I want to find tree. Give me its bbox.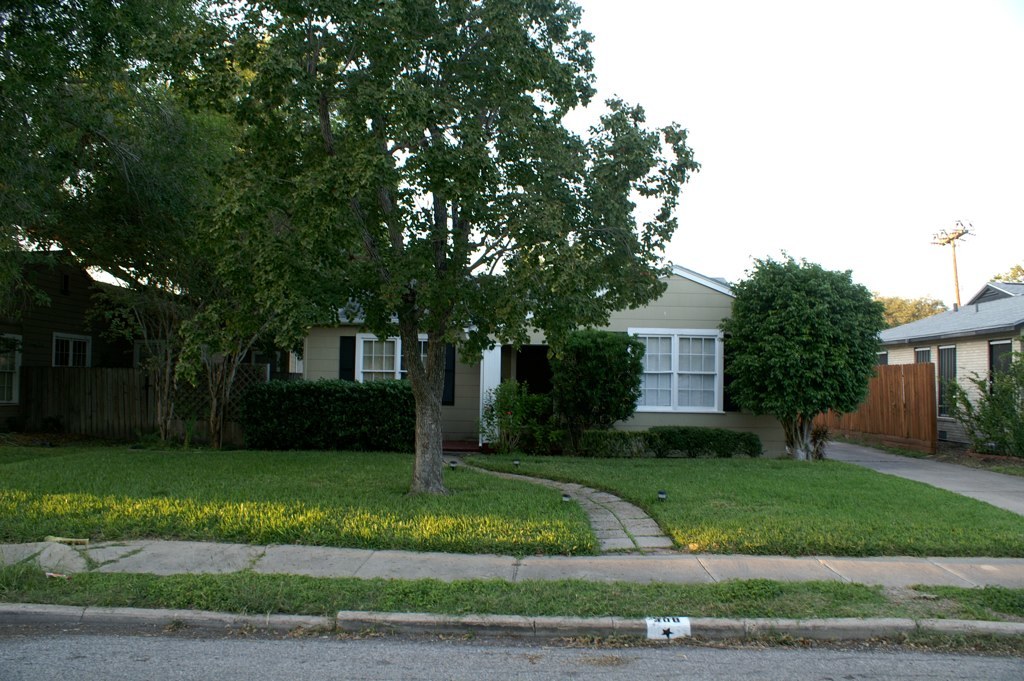
region(0, 0, 700, 491).
